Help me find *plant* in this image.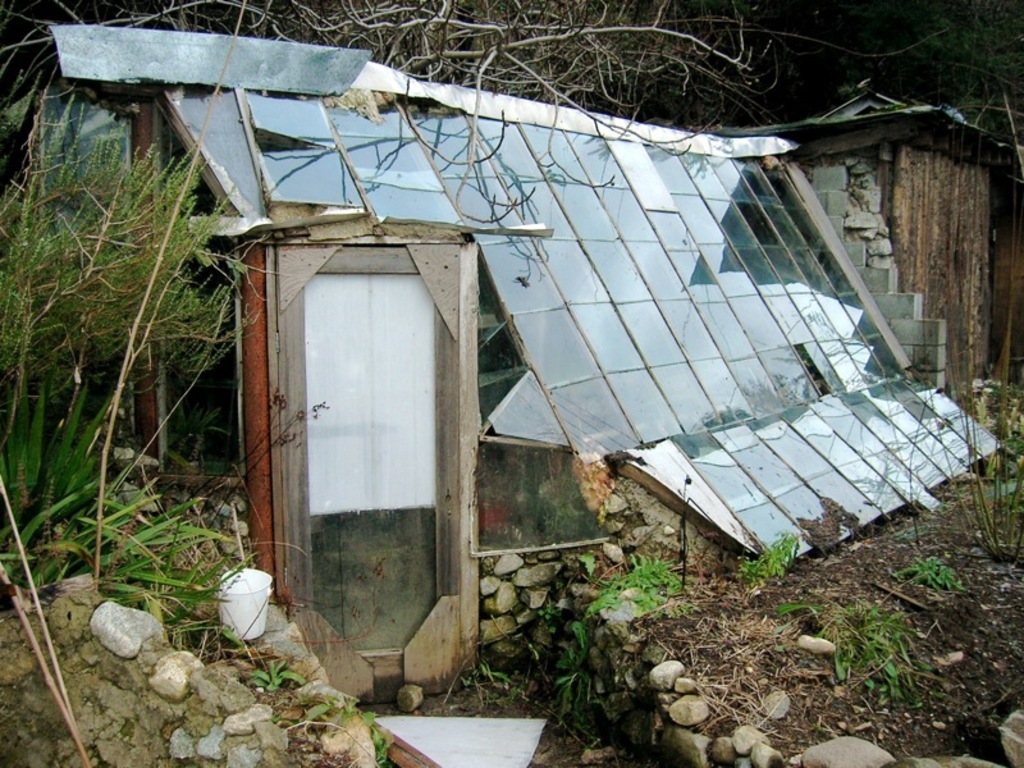
Found it: left=905, top=378, right=1023, bottom=572.
